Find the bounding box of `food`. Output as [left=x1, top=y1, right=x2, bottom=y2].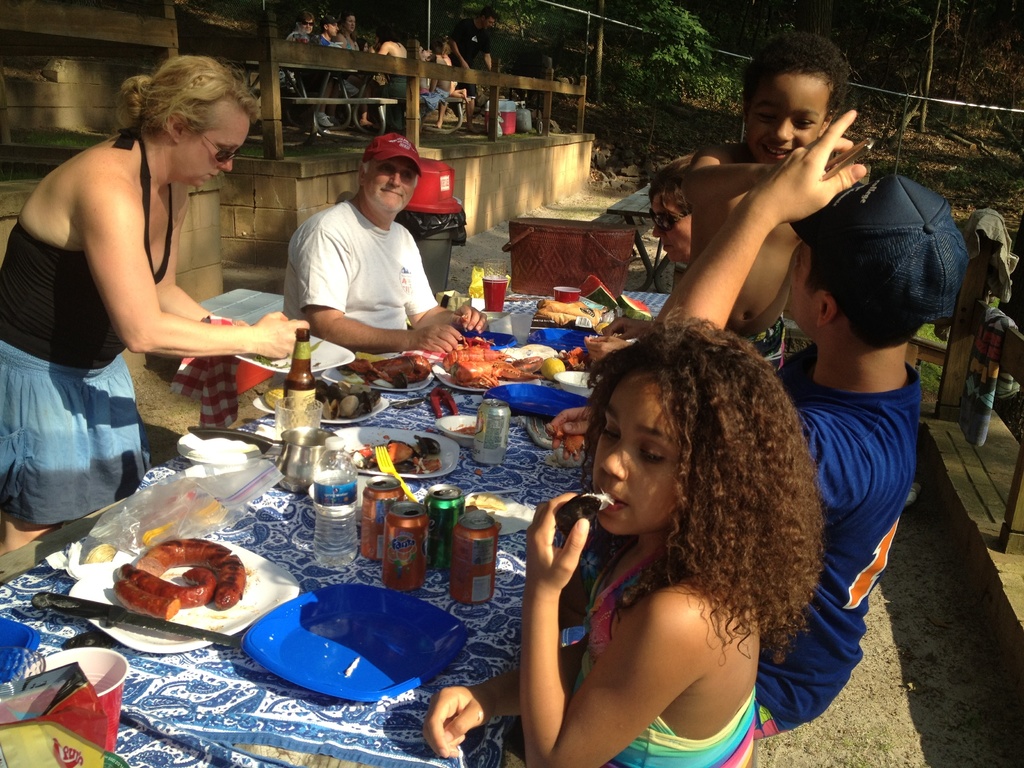
[left=265, top=380, right=380, bottom=419].
